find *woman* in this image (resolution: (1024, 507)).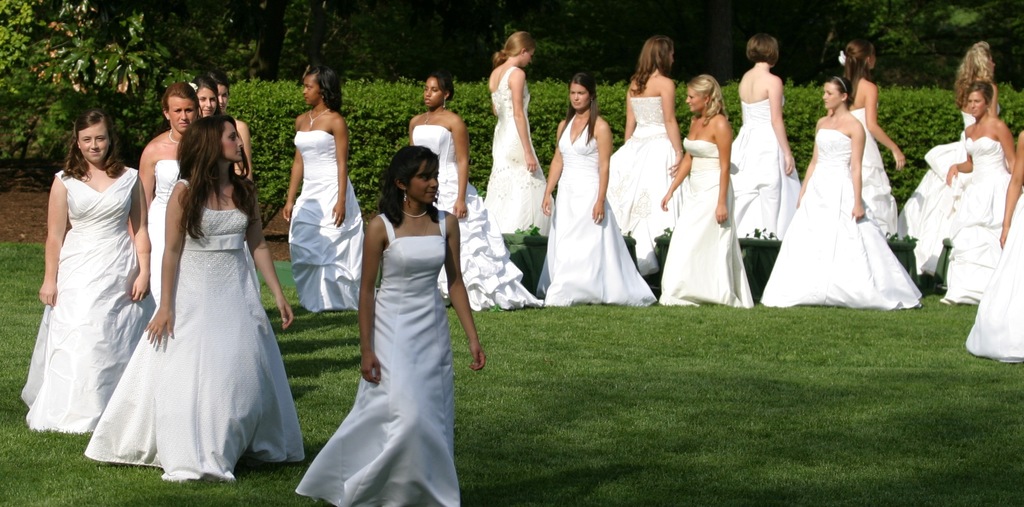
l=888, t=37, r=1003, b=275.
